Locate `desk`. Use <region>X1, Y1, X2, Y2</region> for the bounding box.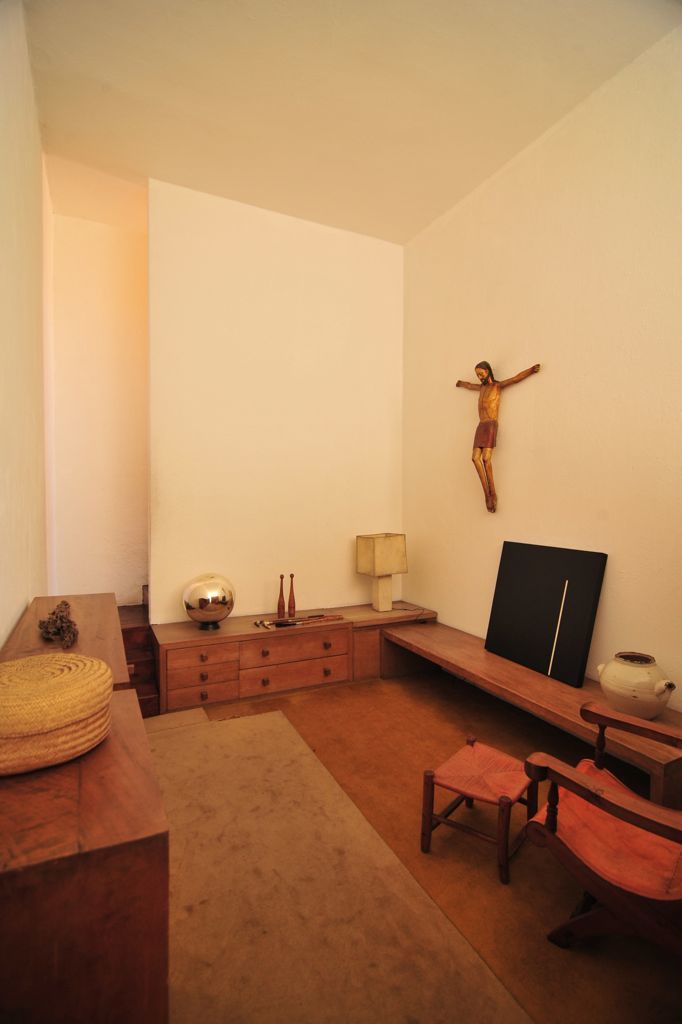
<region>372, 602, 656, 912</region>.
